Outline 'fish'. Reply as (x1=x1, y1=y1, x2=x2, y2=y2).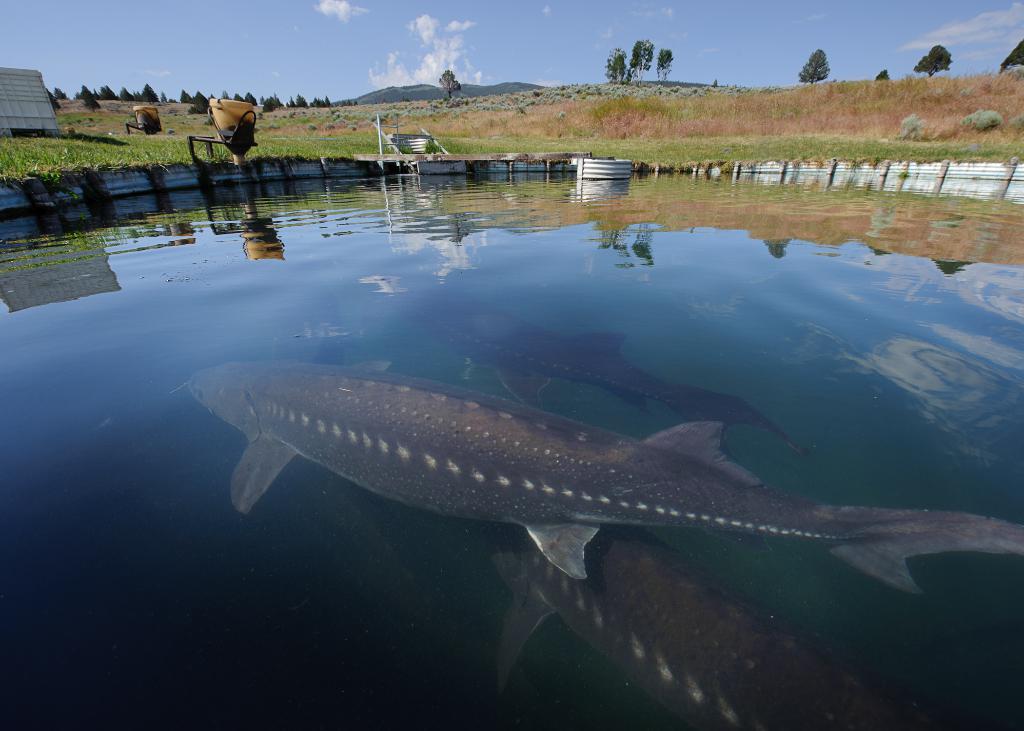
(x1=484, y1=521, x2=945, y2=730).
